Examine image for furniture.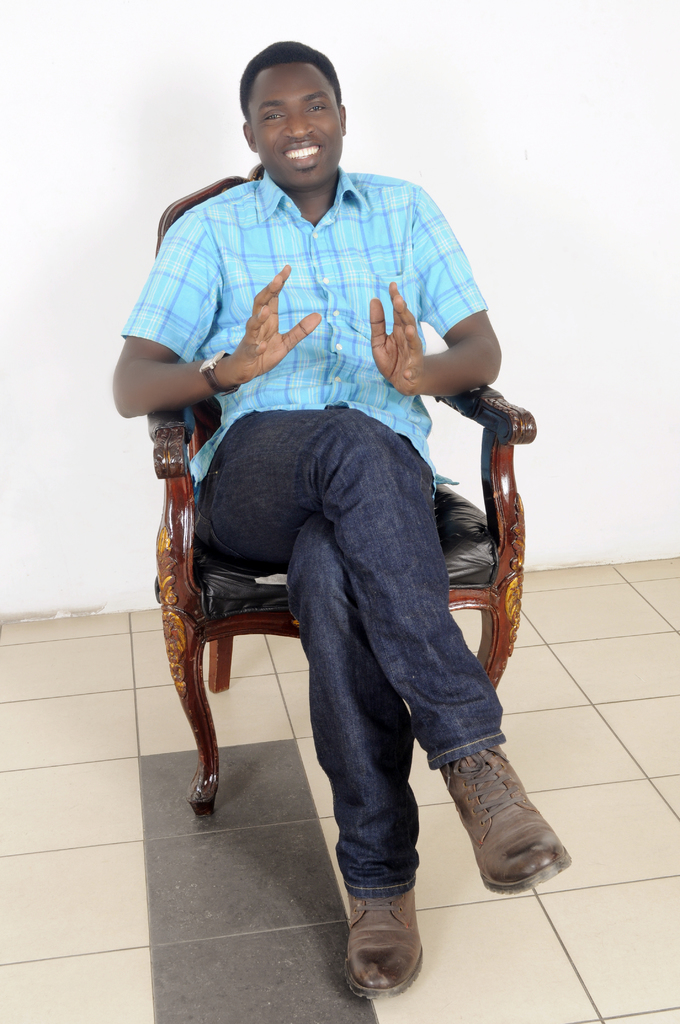
Examination result: select_region(149, 166, 535, 811).
